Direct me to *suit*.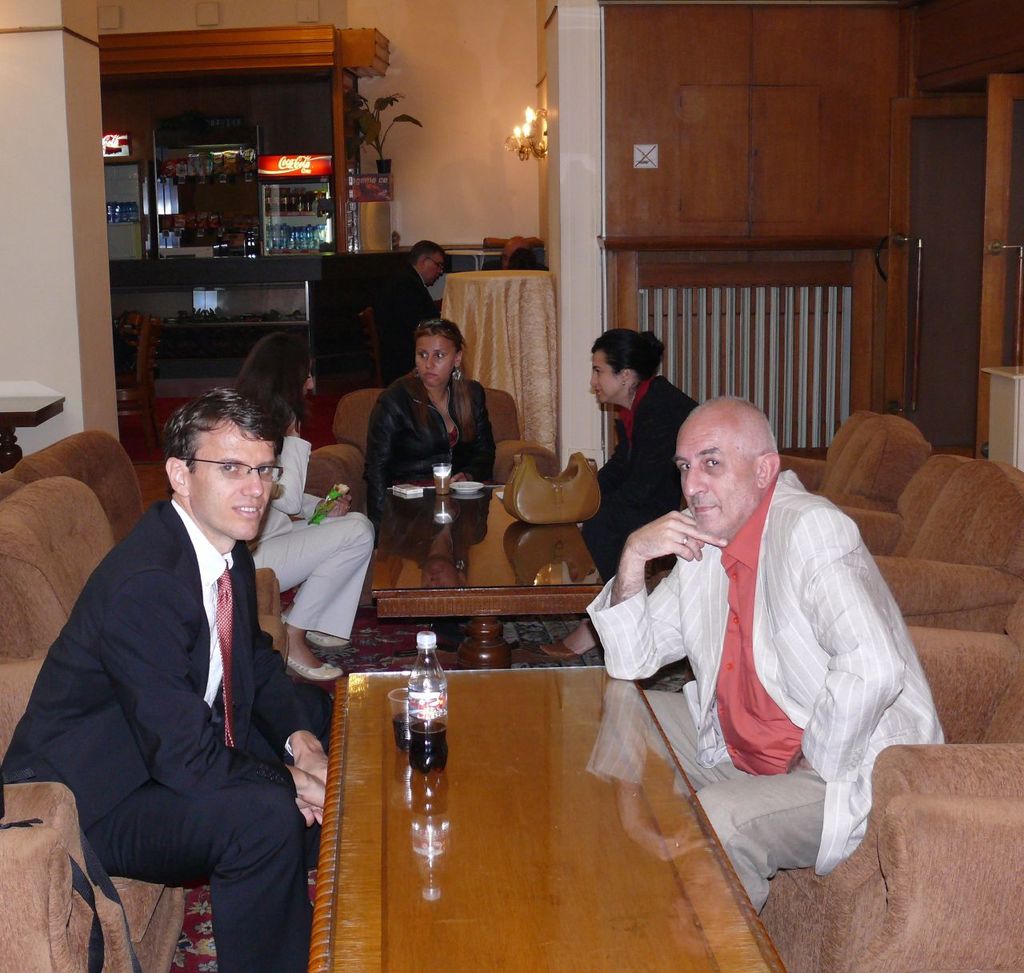
Direction: (x1=0, y1=494, x2=332, y2=838).
